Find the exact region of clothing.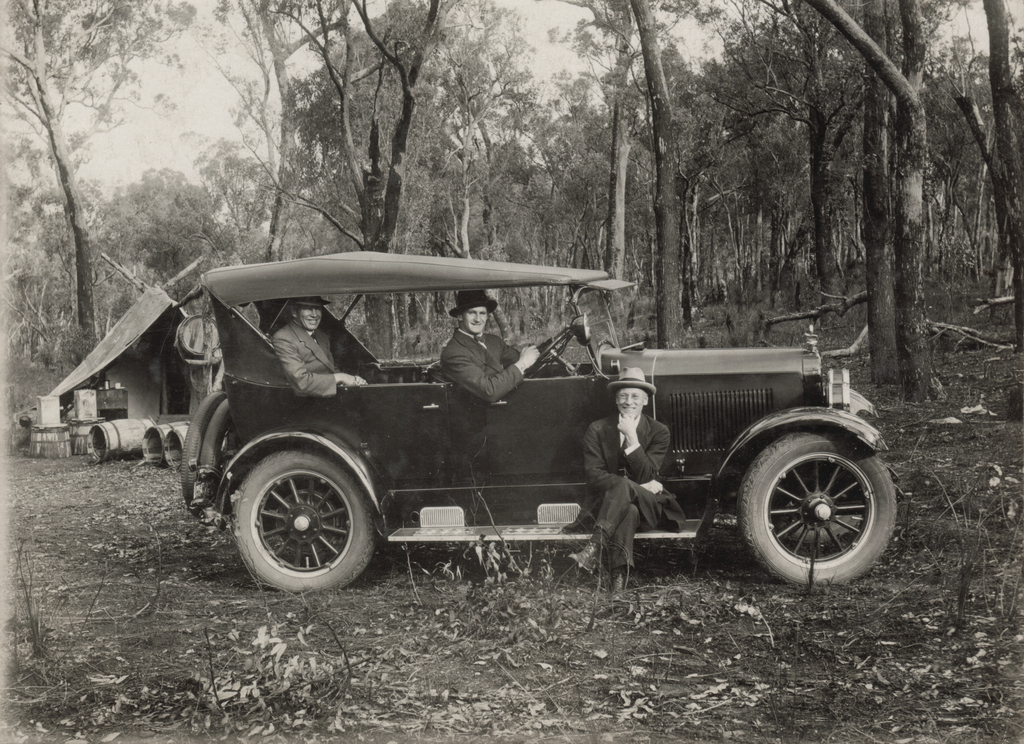
Exact region: region(585, 407, 683, 570).
